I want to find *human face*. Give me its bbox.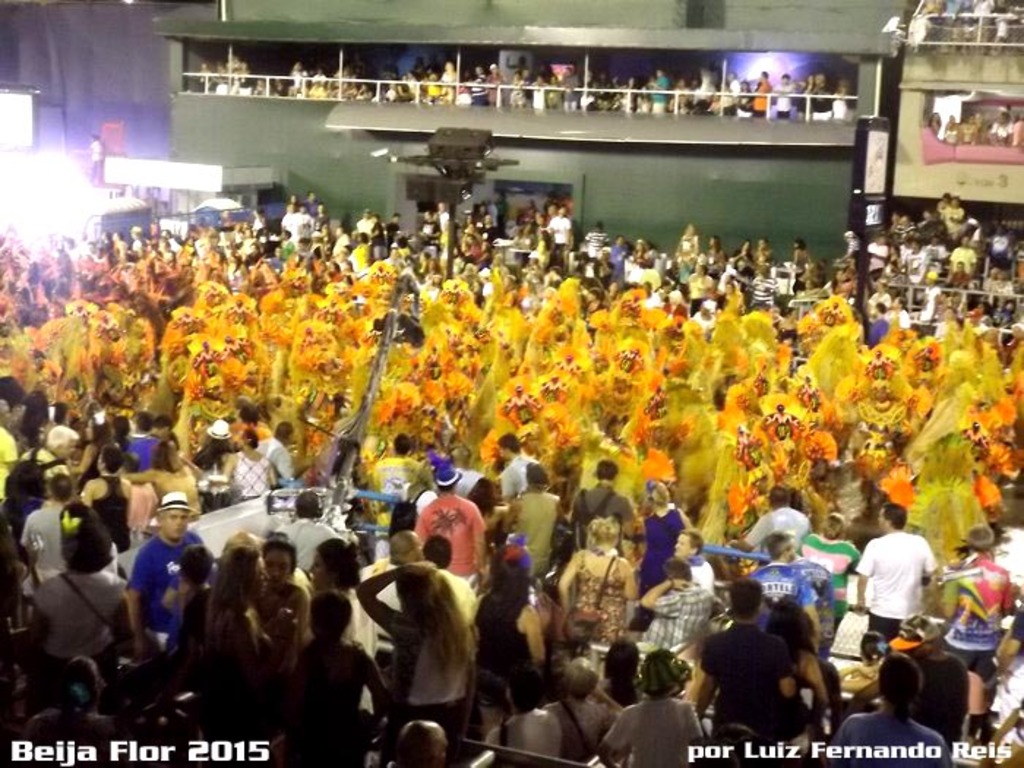
crop(249, 559, 269, 592).
